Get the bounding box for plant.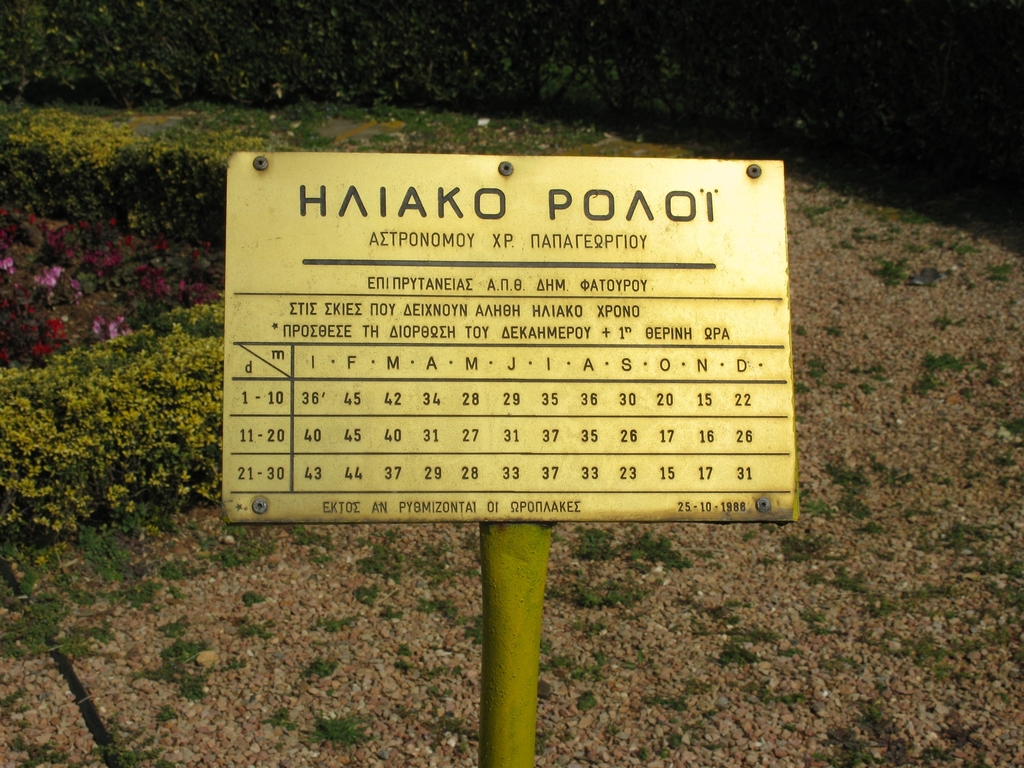
778, 642, 797, 654.
